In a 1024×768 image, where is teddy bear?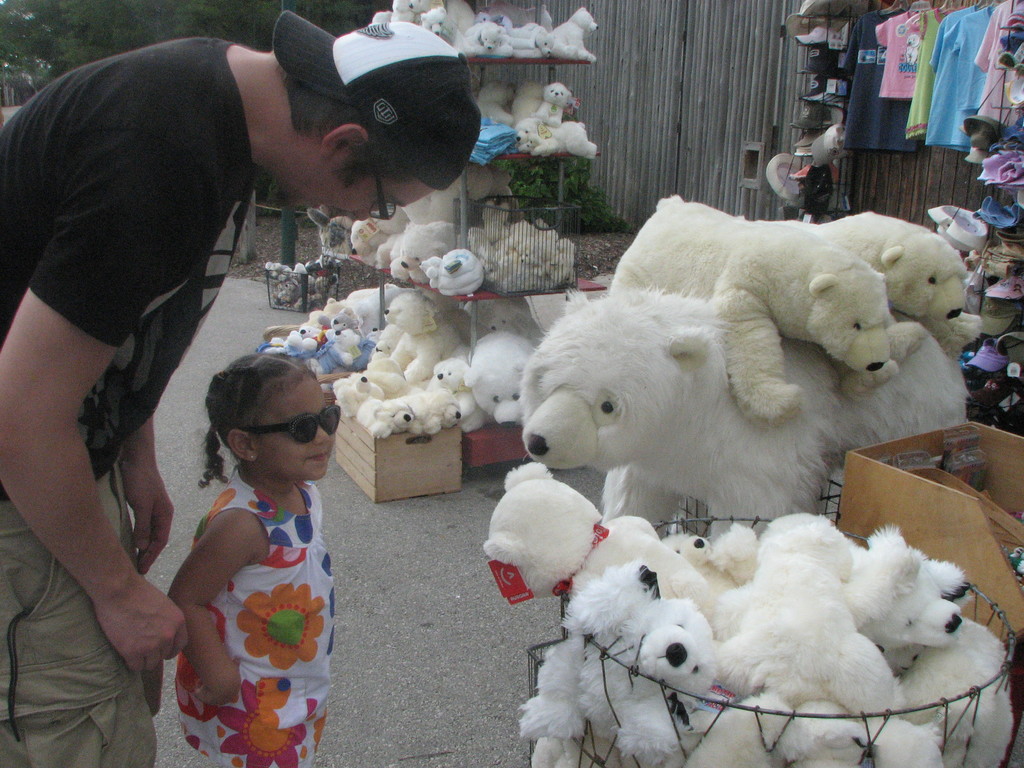
left=523, top=289, right=970, bottom=544.
